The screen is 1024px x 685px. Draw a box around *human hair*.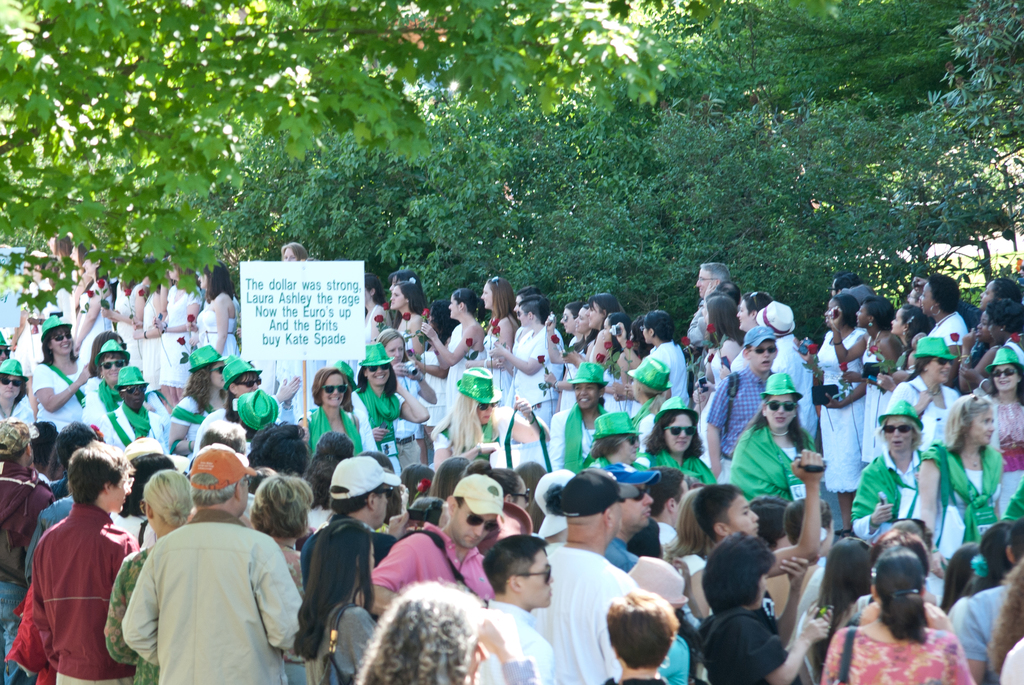
{"left": 614, "top": 590, "right": 687, "bottom": 675}.
